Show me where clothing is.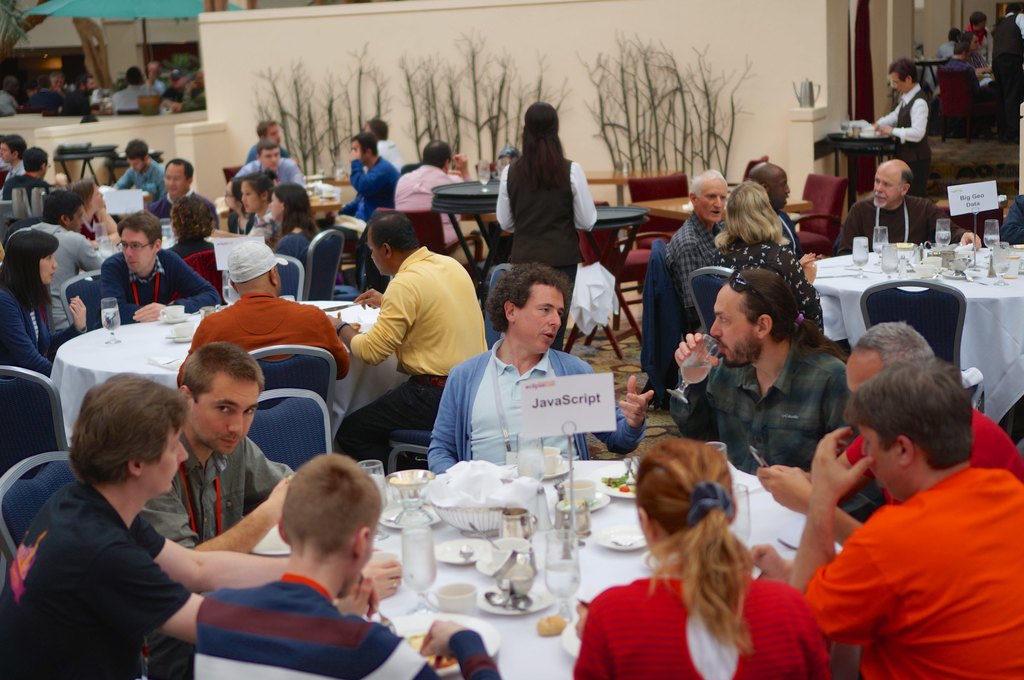
clothing is at BBox(996, 14, 1023, 139).
